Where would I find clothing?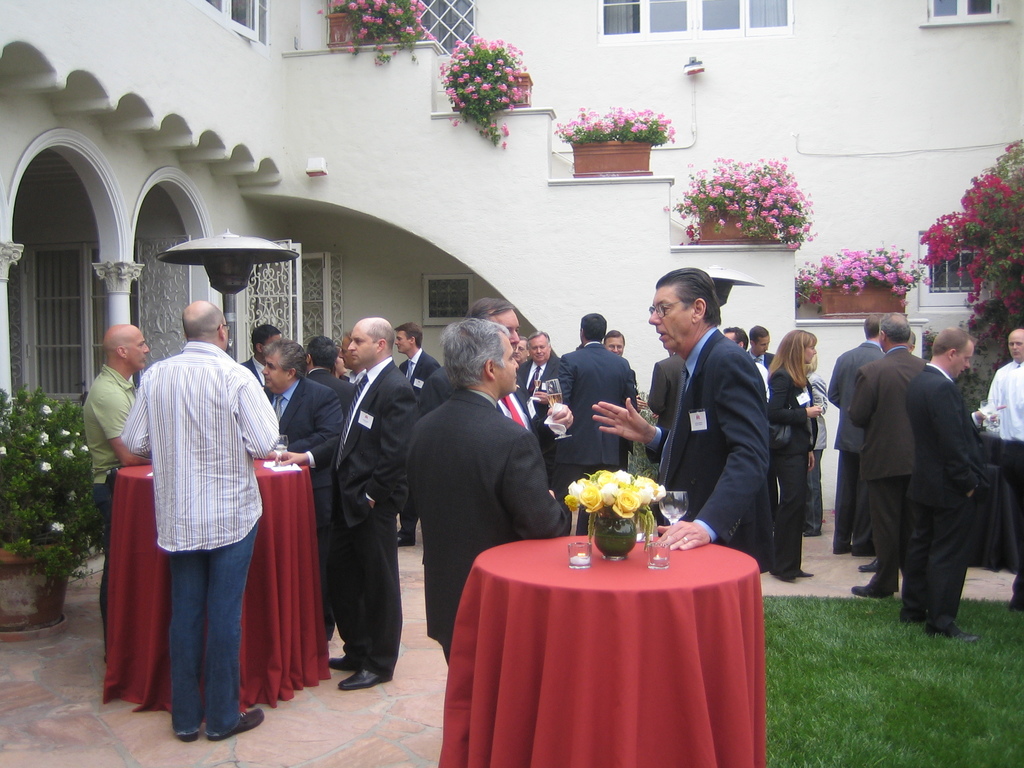
At 647:344:693:497.
